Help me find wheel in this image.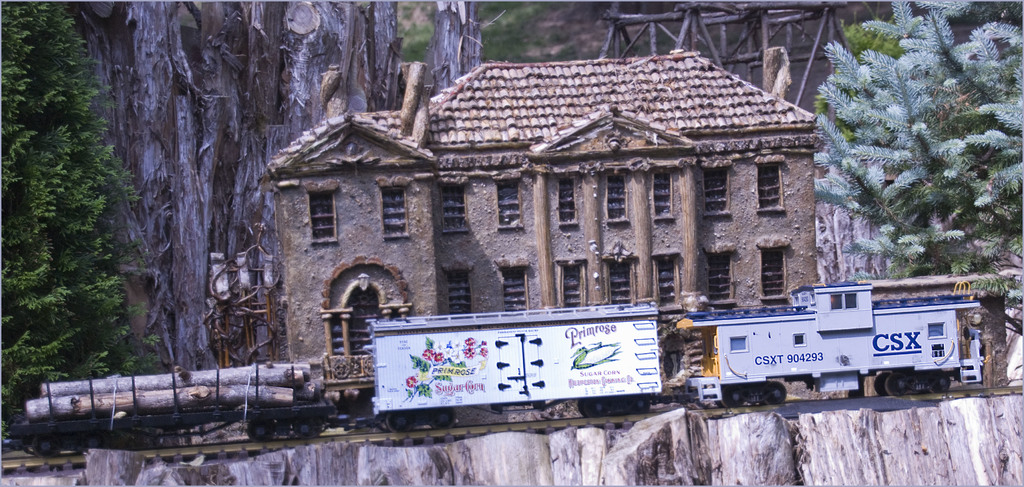
Found it: crop(429, 401, 462, 430).
